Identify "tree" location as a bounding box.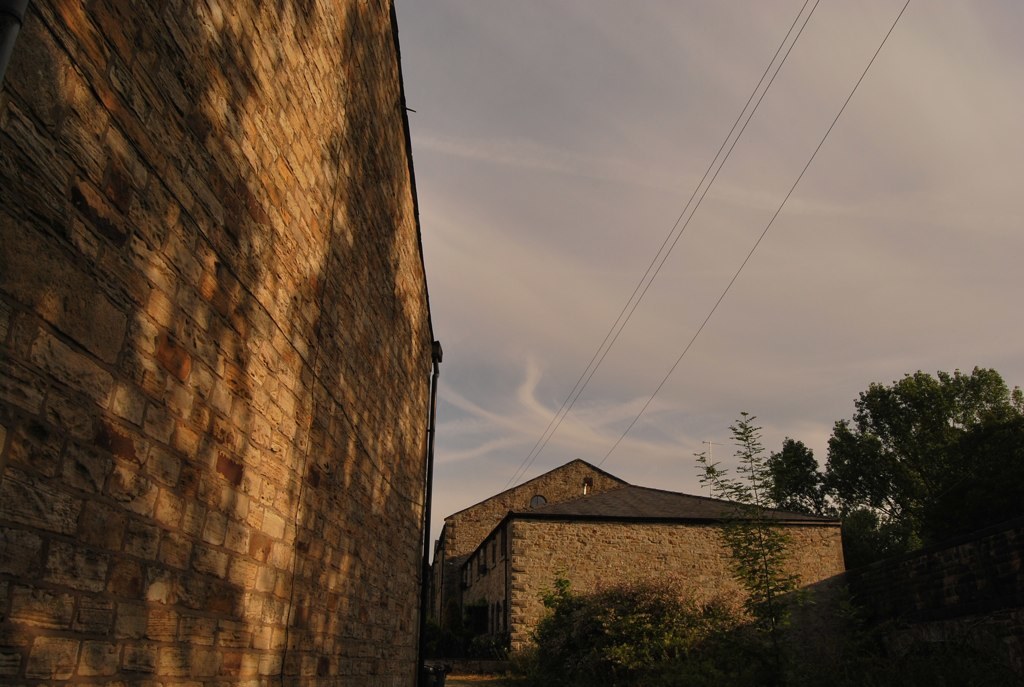
(x1=755, y1=435, x2=883, y2=578).
